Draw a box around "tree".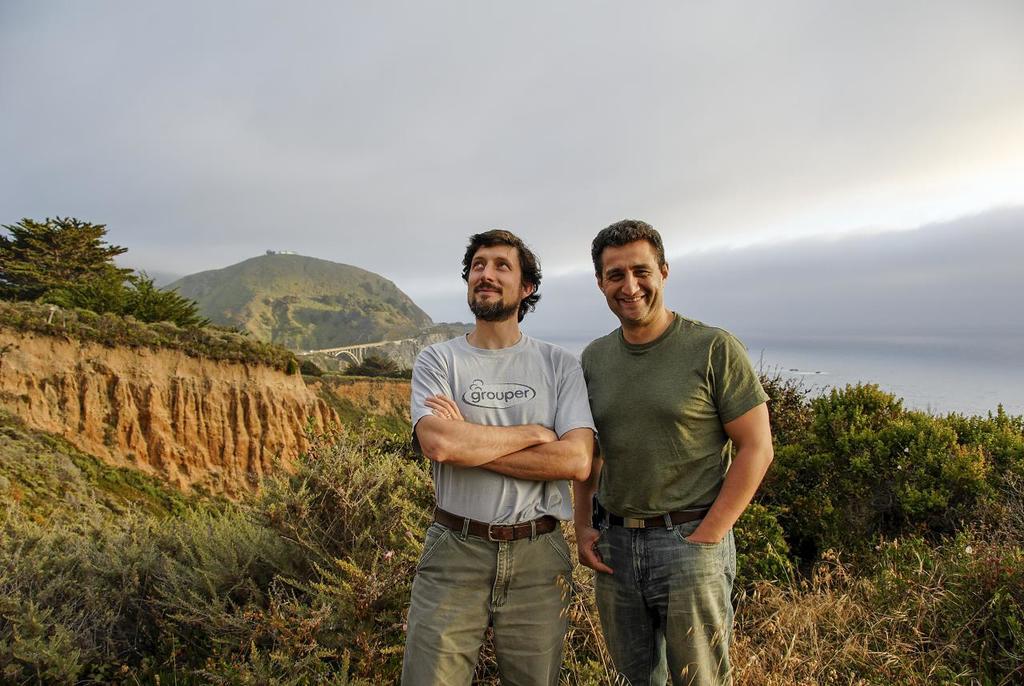
bbox=[3, 204, 122, 307].
